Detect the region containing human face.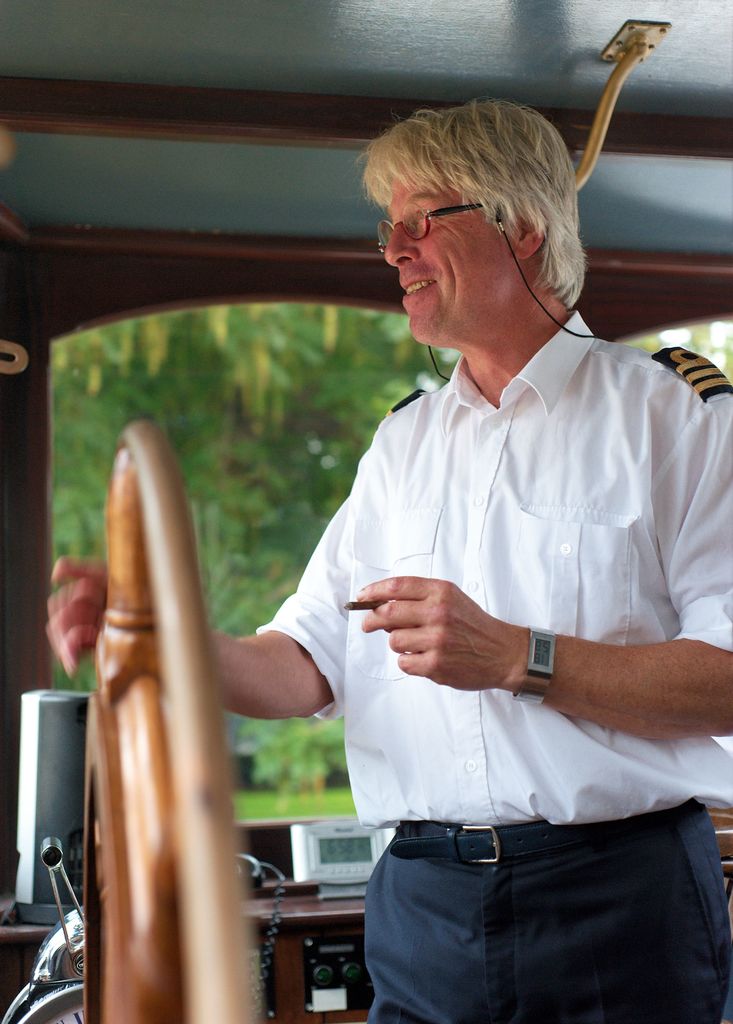
box=[386, 174, 517, 348].
